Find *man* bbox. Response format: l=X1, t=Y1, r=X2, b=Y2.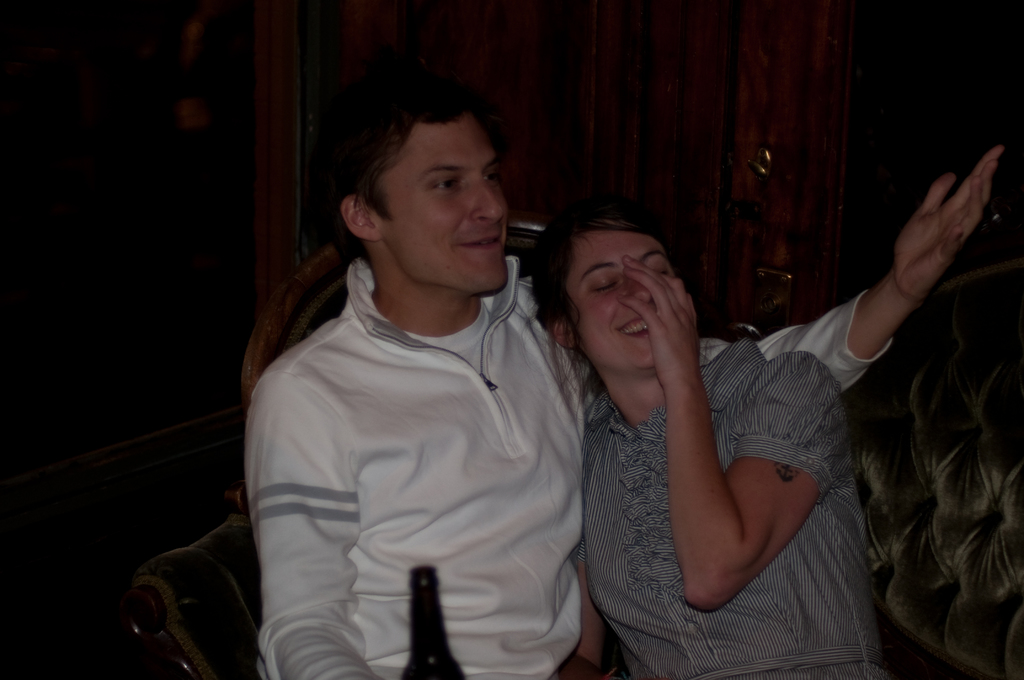
l=245, t=72, r=1005, b=679.
